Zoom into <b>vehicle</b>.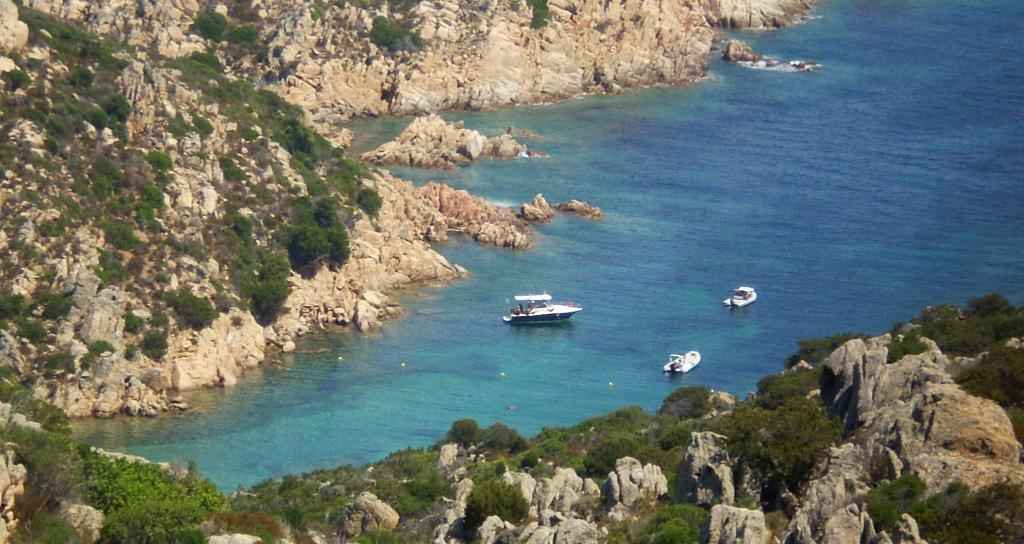
Zoom target: 659,348,701,374.
